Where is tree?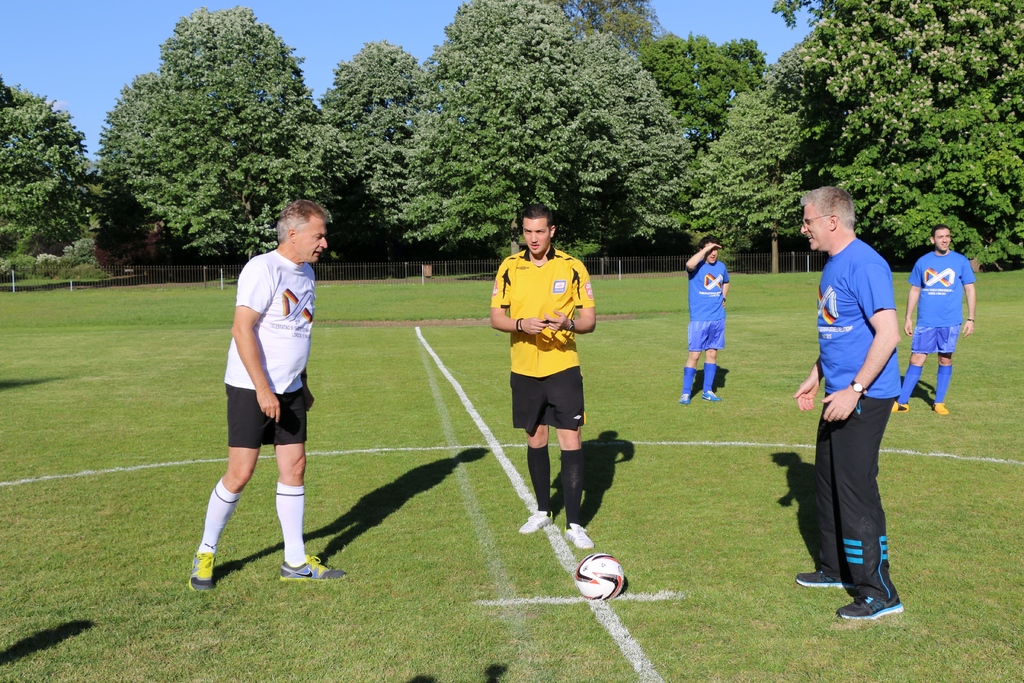
{"x1": 644, "y1": 28, "x2": 760, "y2": 156}.
